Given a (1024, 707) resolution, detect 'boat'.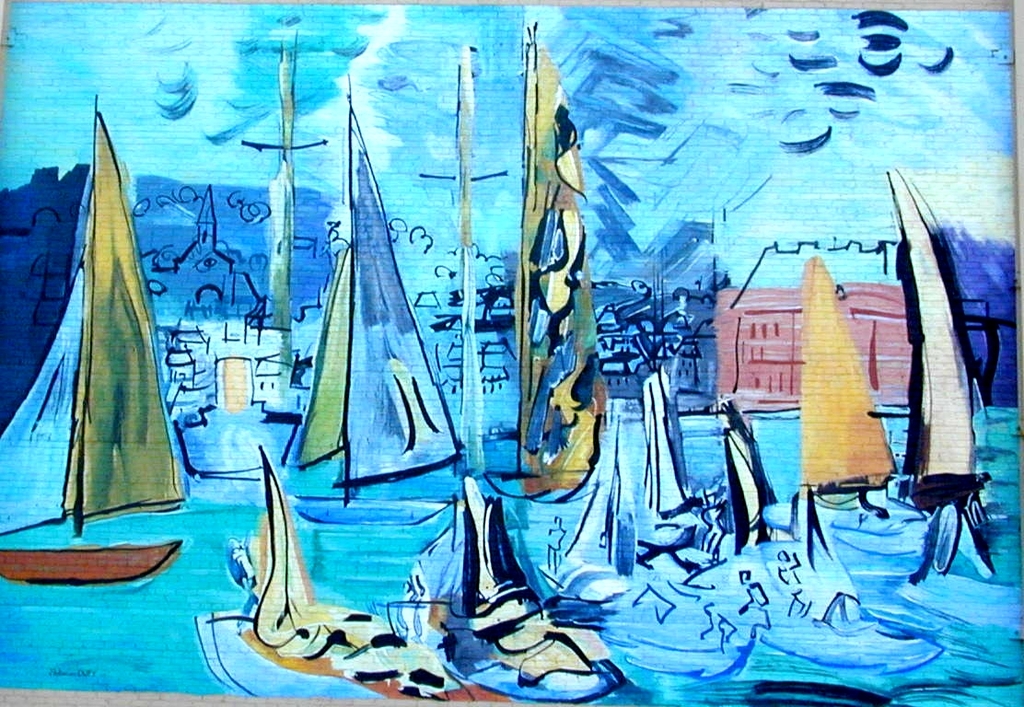
bbox=(10, 92, 199, 621).
